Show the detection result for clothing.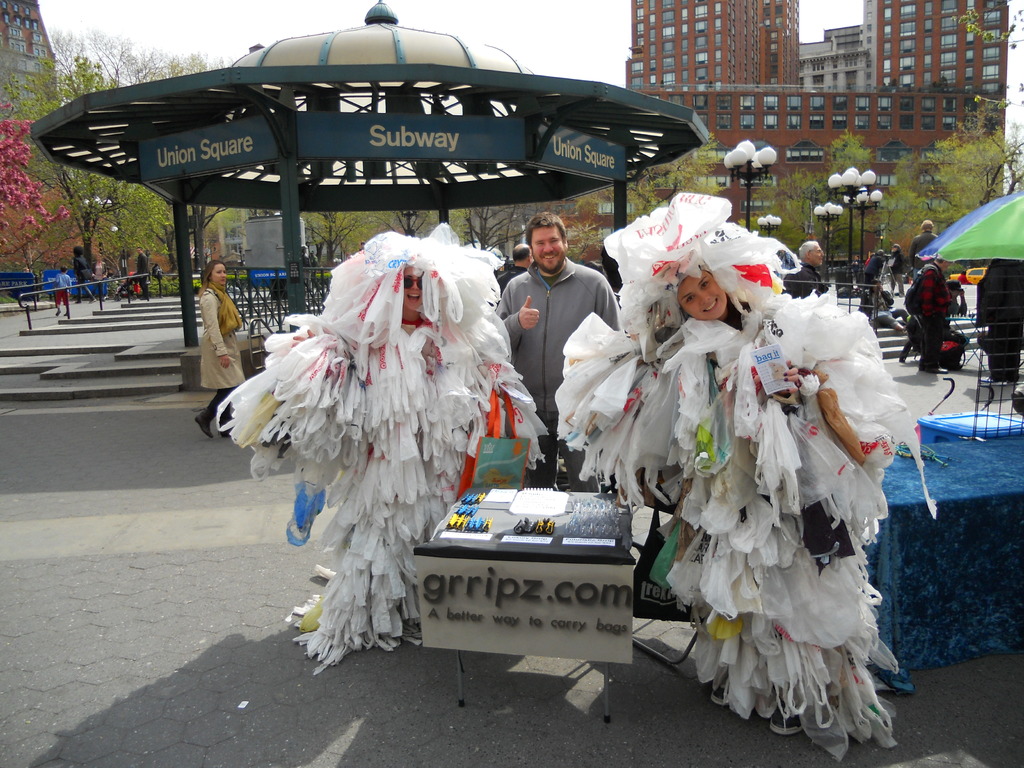
left=220, top=209, right=507, bottom=637.
